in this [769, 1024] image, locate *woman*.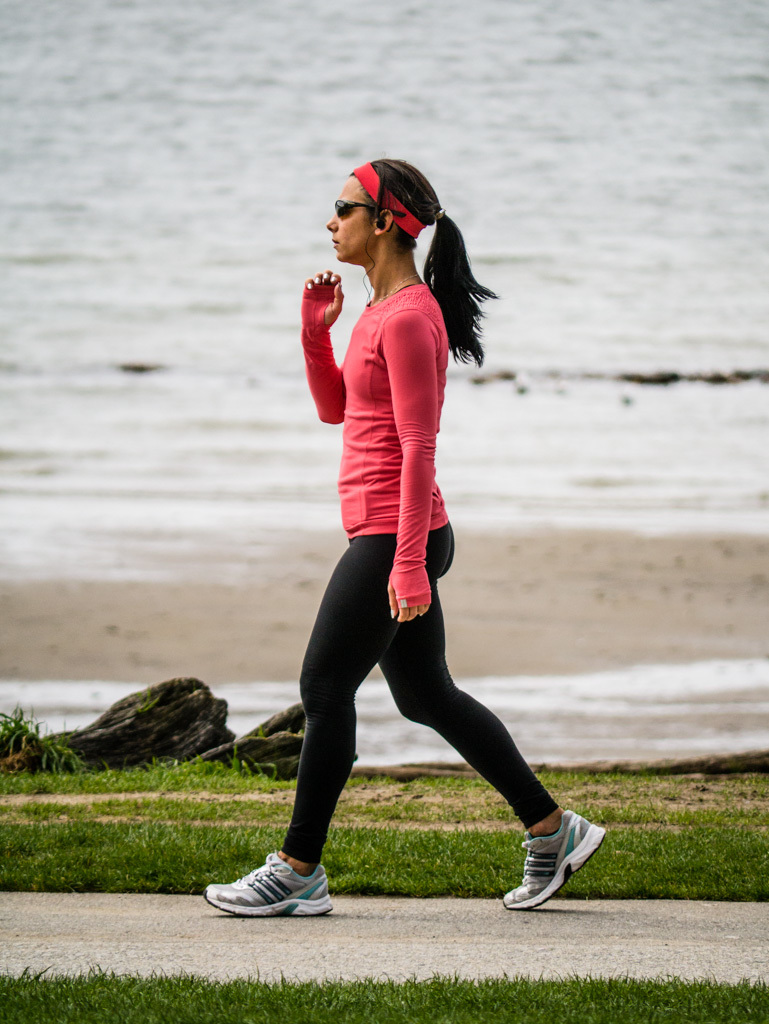
Bounding box: rect(202, 157, 607, 914).
